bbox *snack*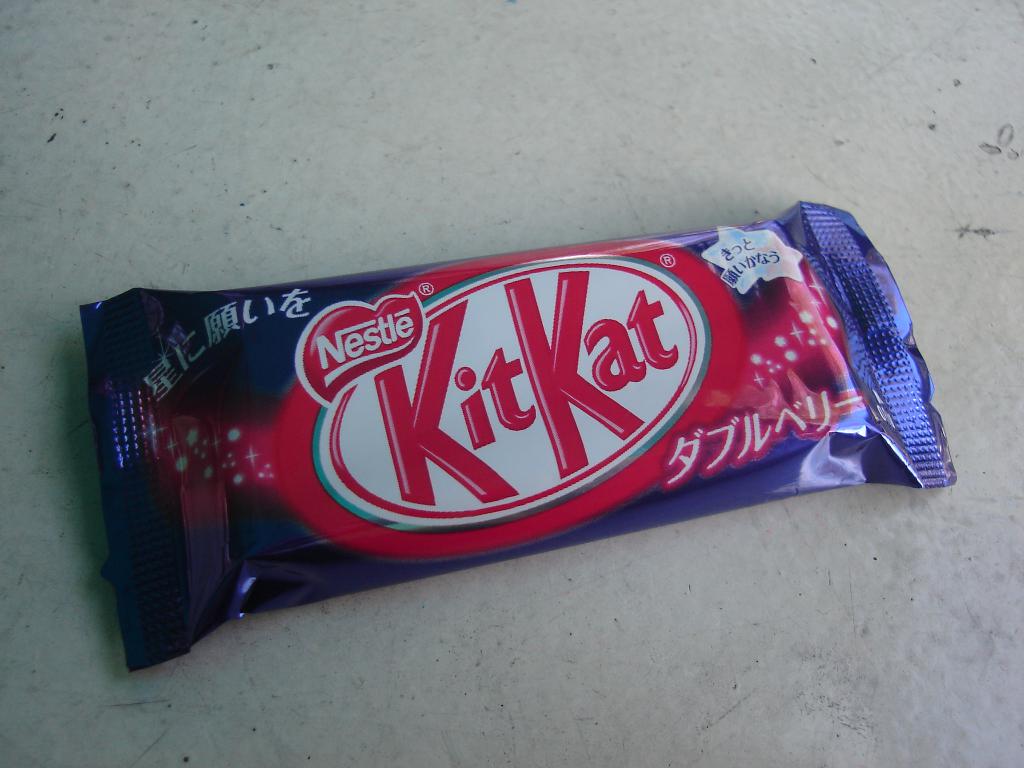
[left=77, top=204, right=952, bottom=669]
